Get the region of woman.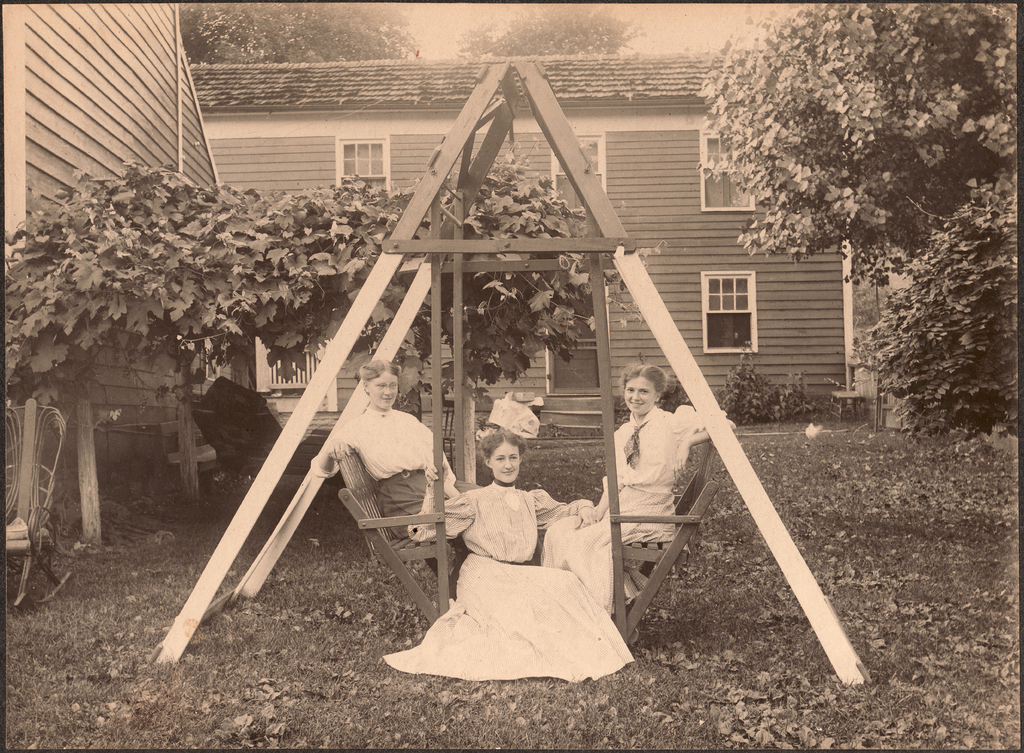
locate(311, 359, 481, 531).
